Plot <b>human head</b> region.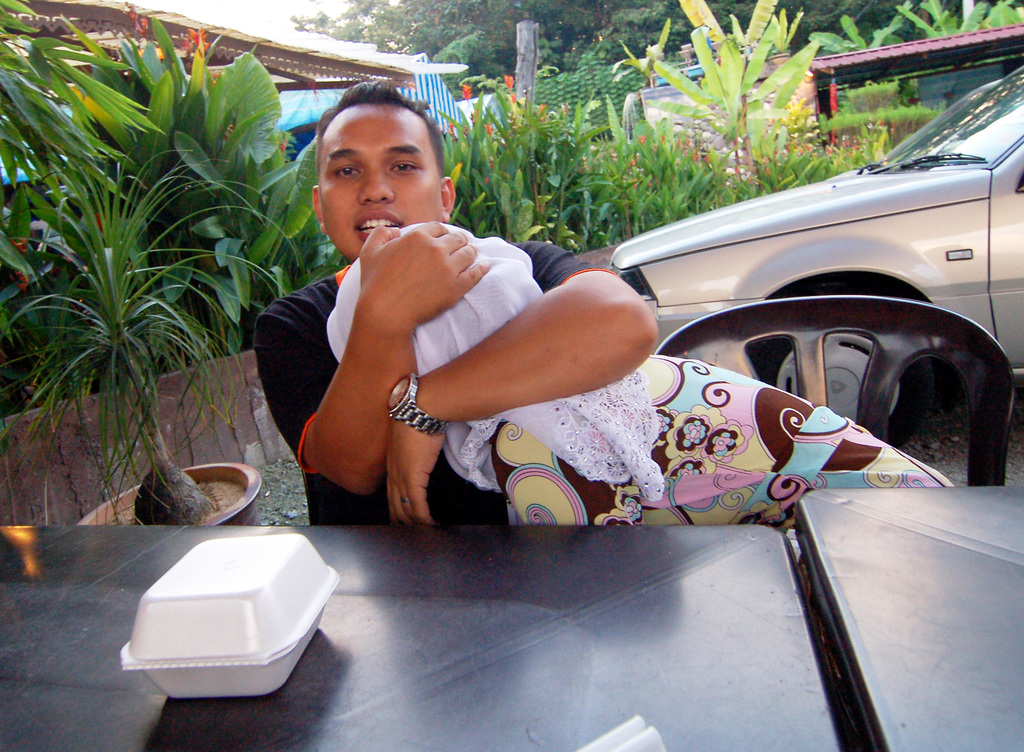
Plotted at x1=278, y1=83, x2=457, y2=241.
